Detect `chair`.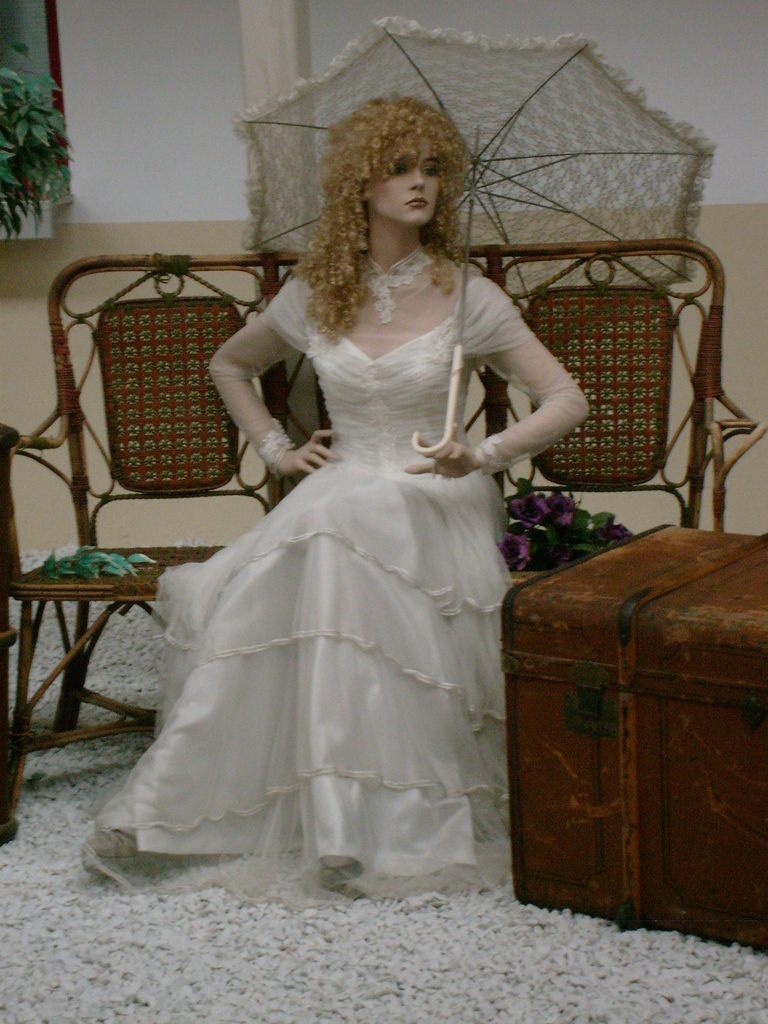
Detected at (0, 252, 331, 844).
